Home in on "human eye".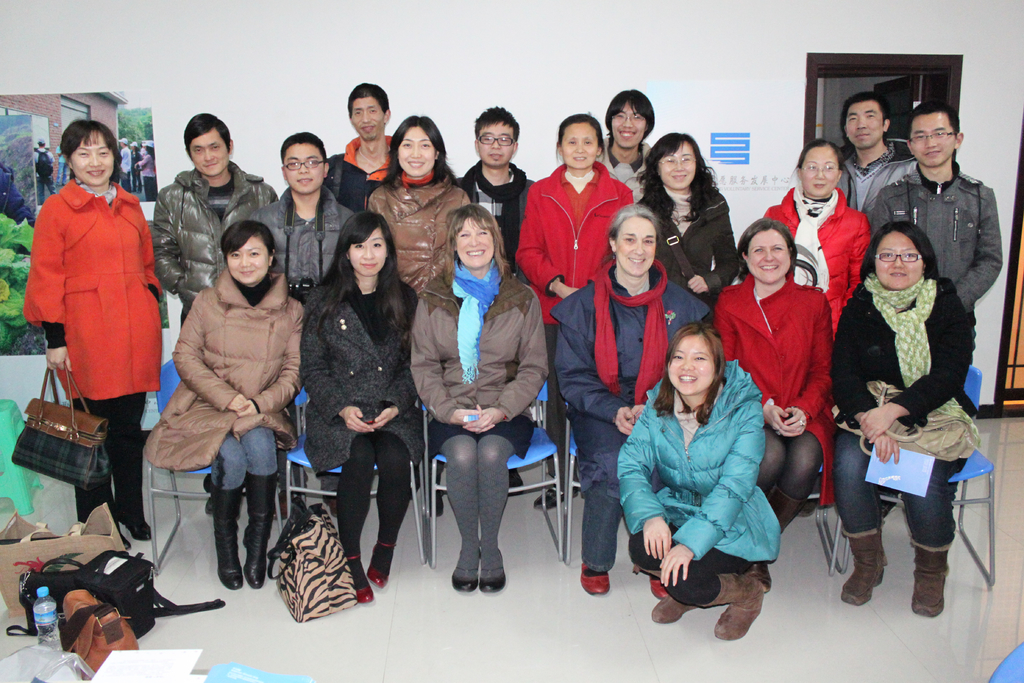
Homed in at <box>566,140,575,146</box>.
